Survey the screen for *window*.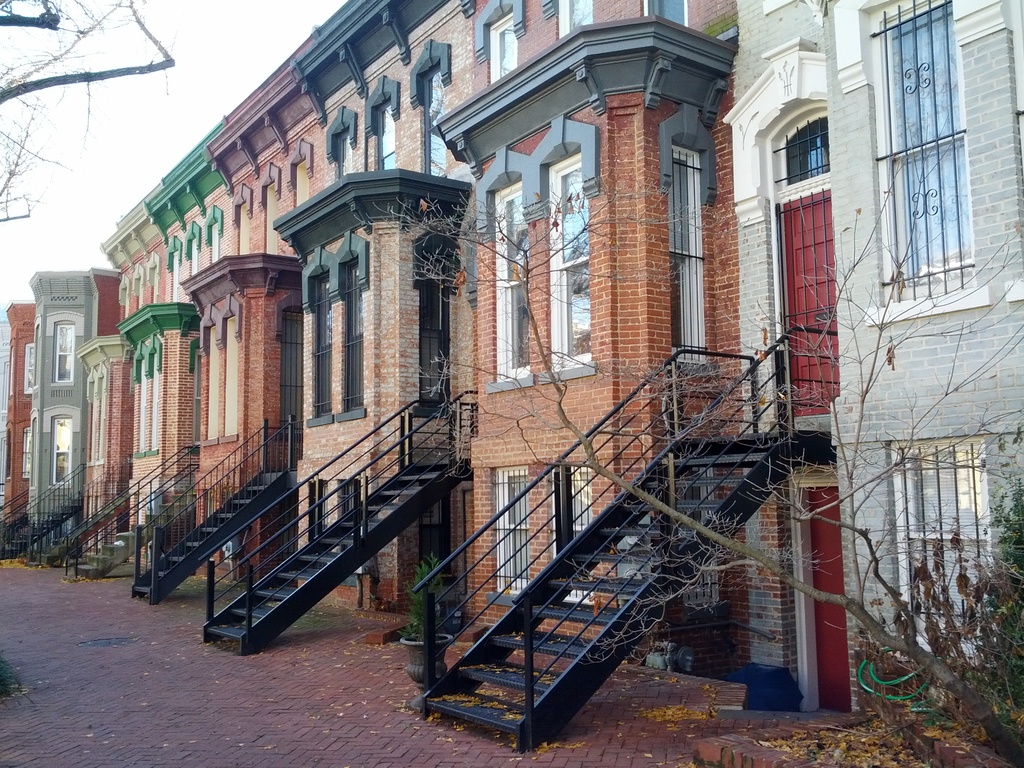
Survey found: bbox=[474, 0, 522, 85].
